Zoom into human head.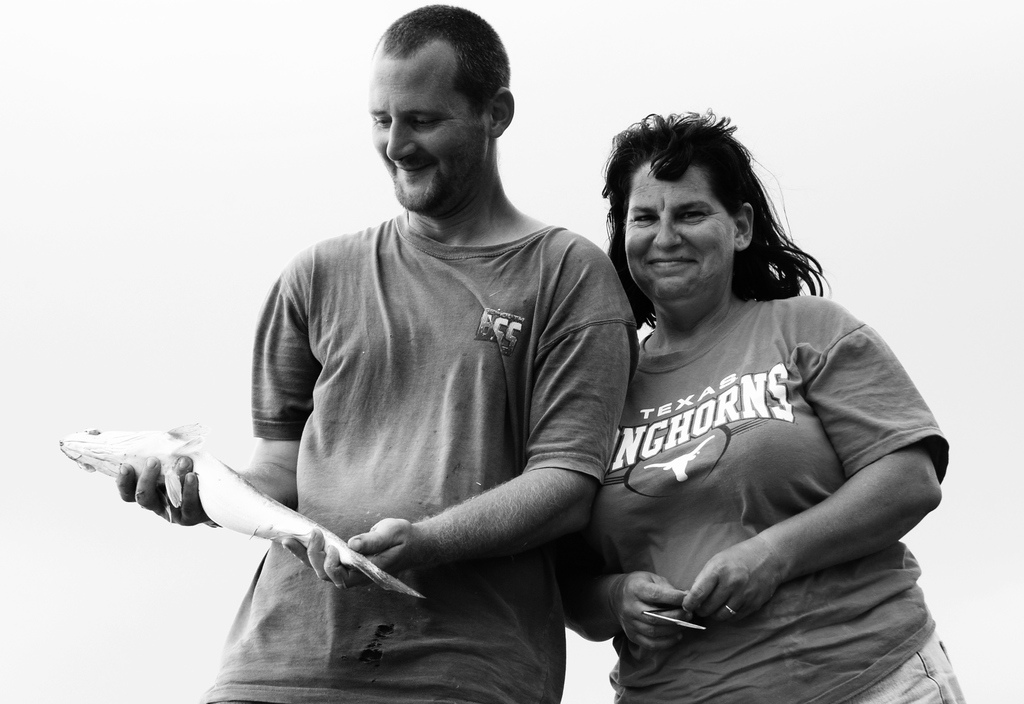
Zoom target: 623, 125, 756, 311.
